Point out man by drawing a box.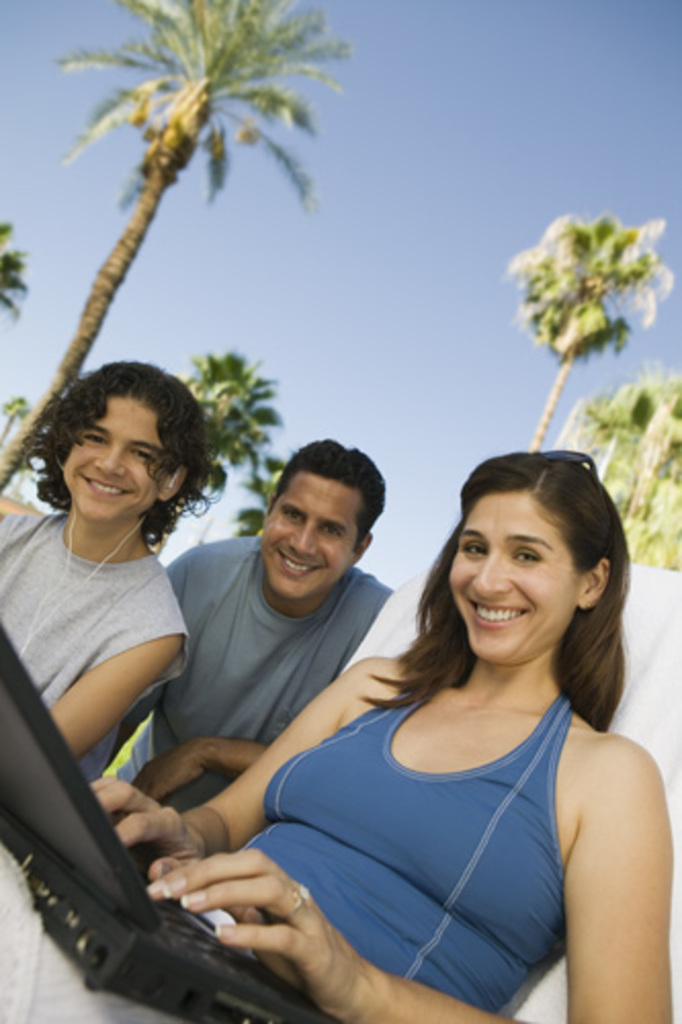
crop(121, 436, 436, 858).
